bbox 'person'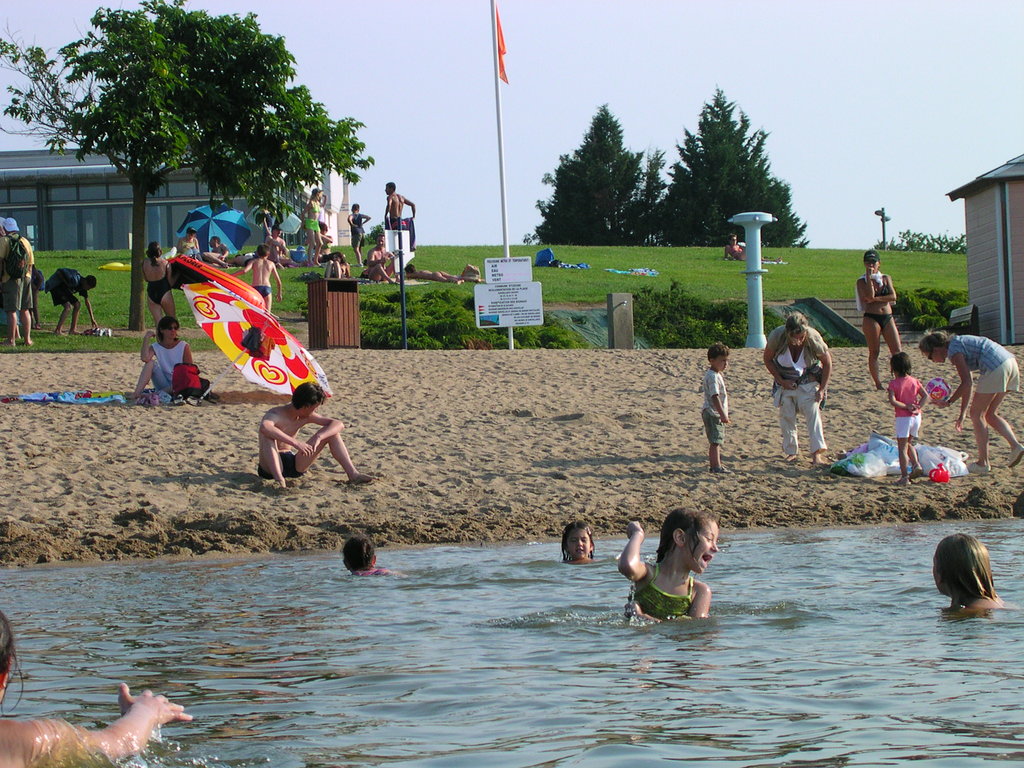
select_region(44, 269, 93, 332)
